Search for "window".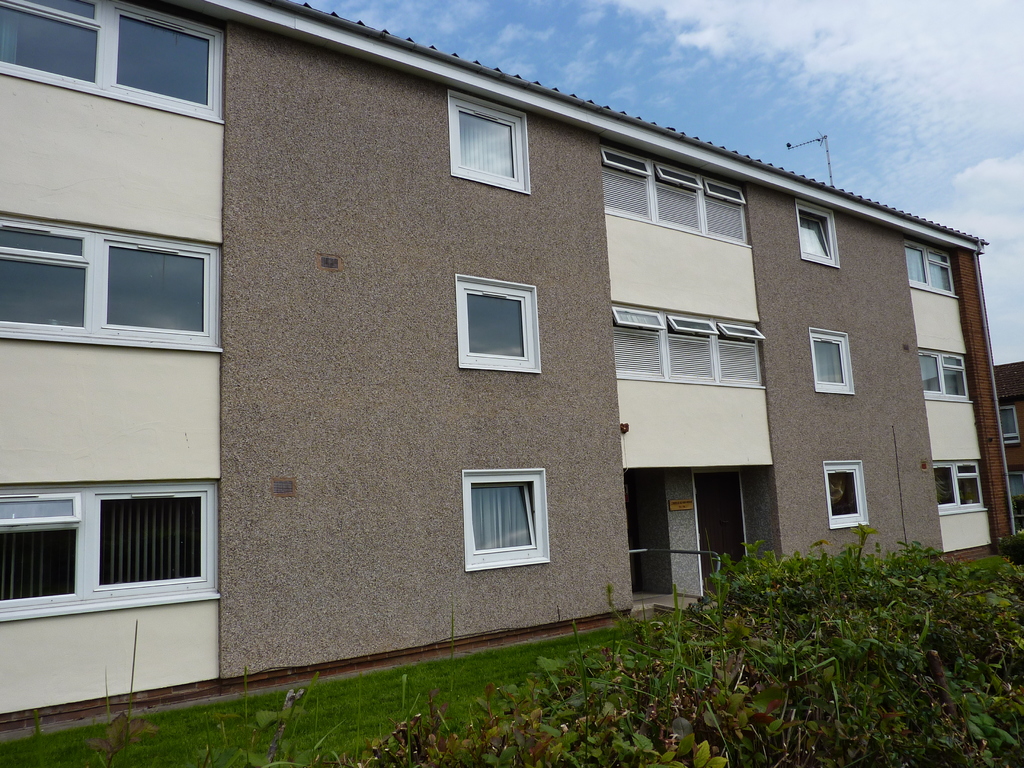
Found at (0, 214, 216, 347).
